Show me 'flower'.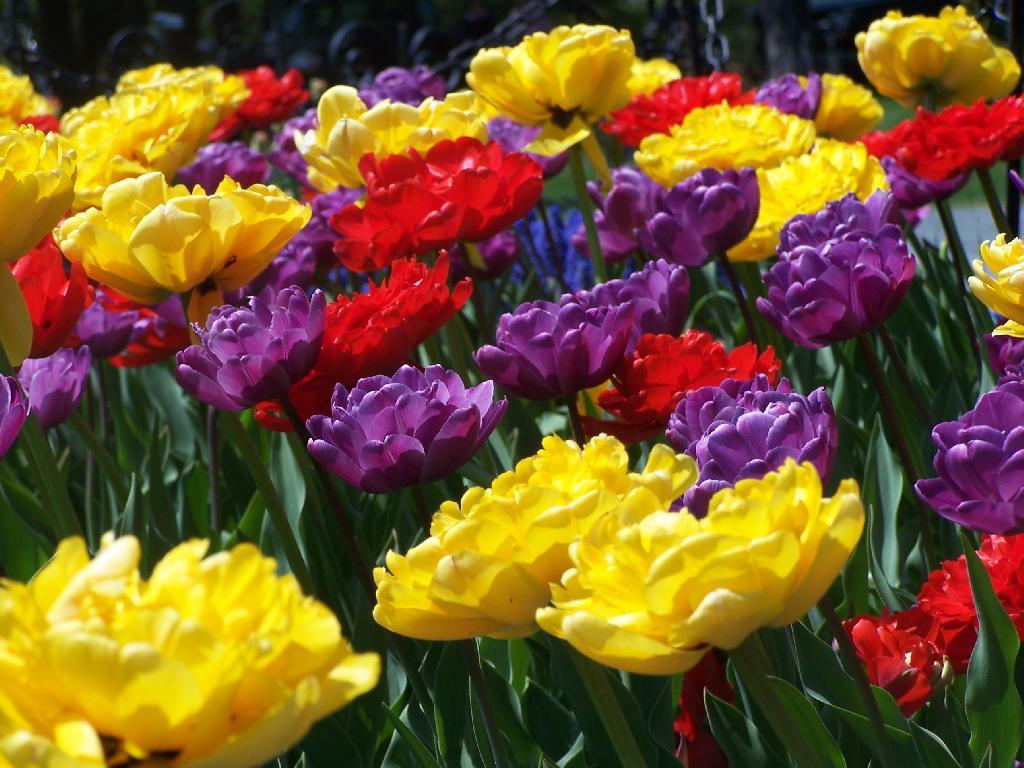
'flower' is here: (462, 20, 633, 181).
